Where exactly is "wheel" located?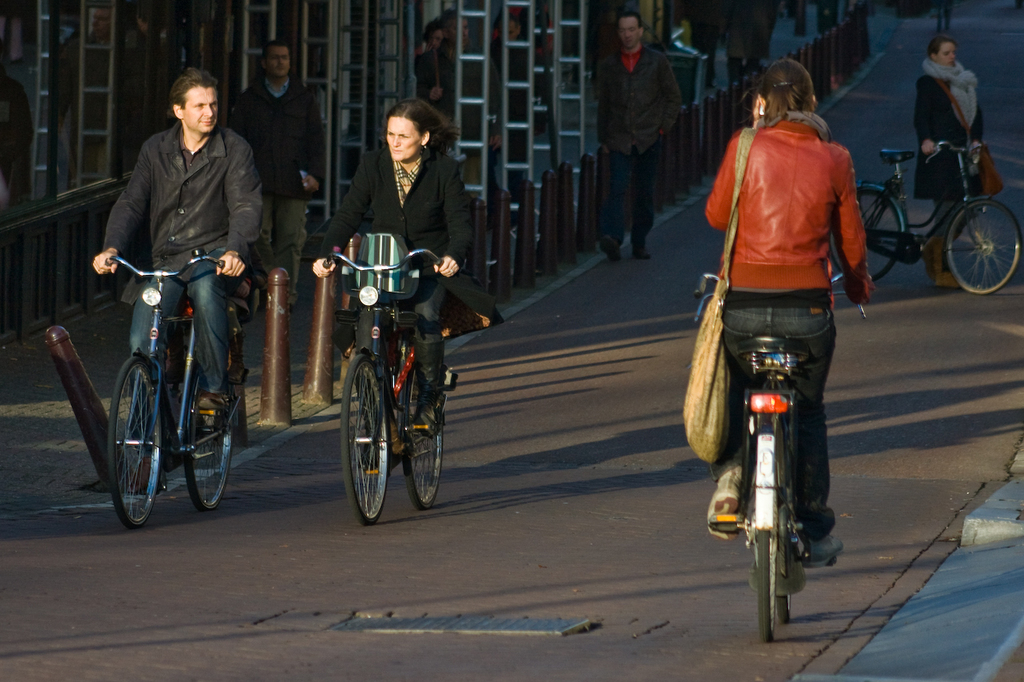
Its bounding box is 779/591/791/620.
